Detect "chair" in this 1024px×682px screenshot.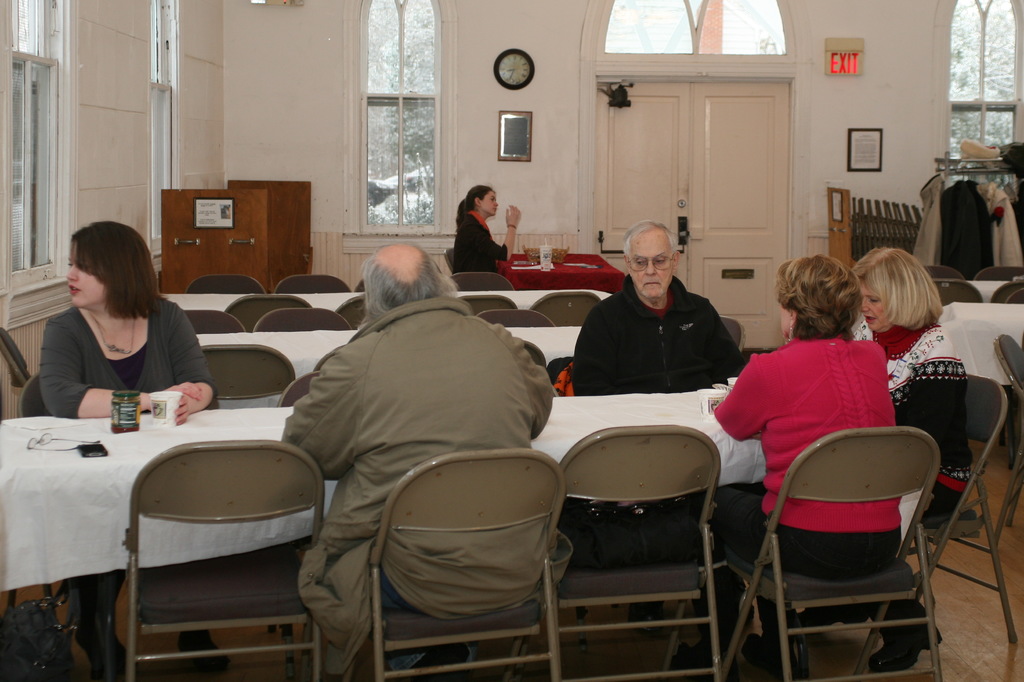
Detection: [819,372,1018,658].
